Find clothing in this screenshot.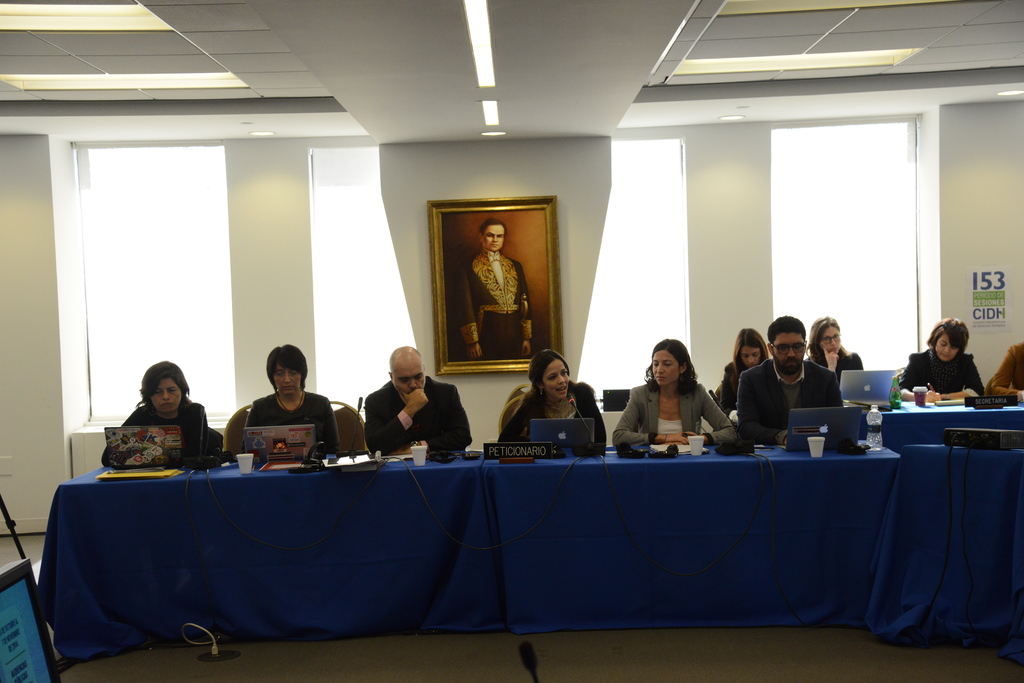
The bounding box for clothing is Rect(610, 383, 737, 446).
